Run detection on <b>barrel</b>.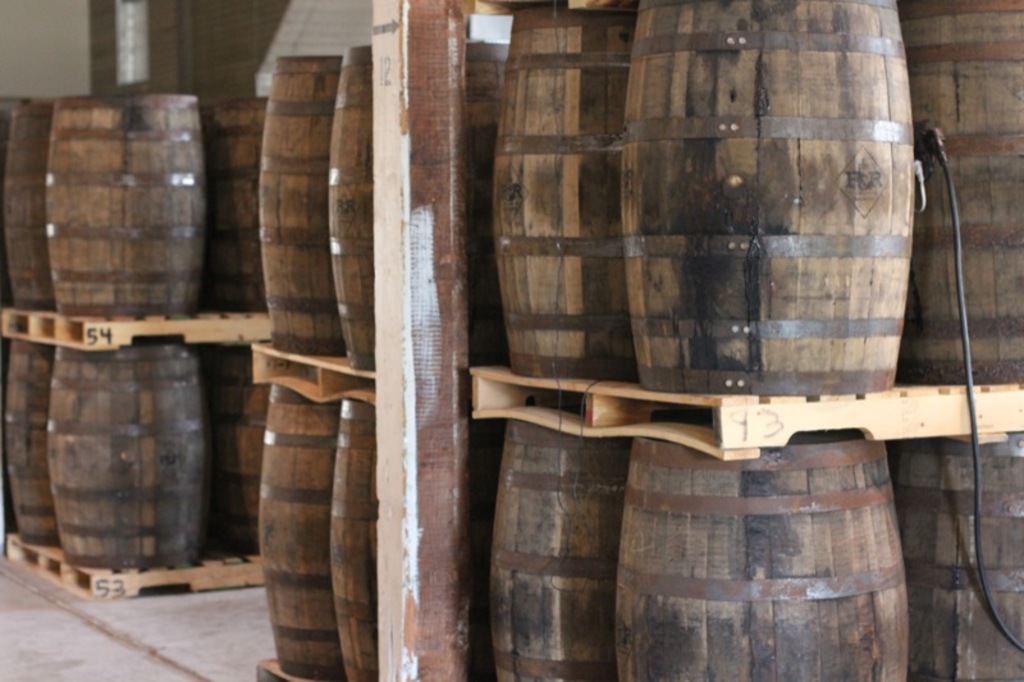
Result: [x1=329, y1=49, x2=516, y2=365].
